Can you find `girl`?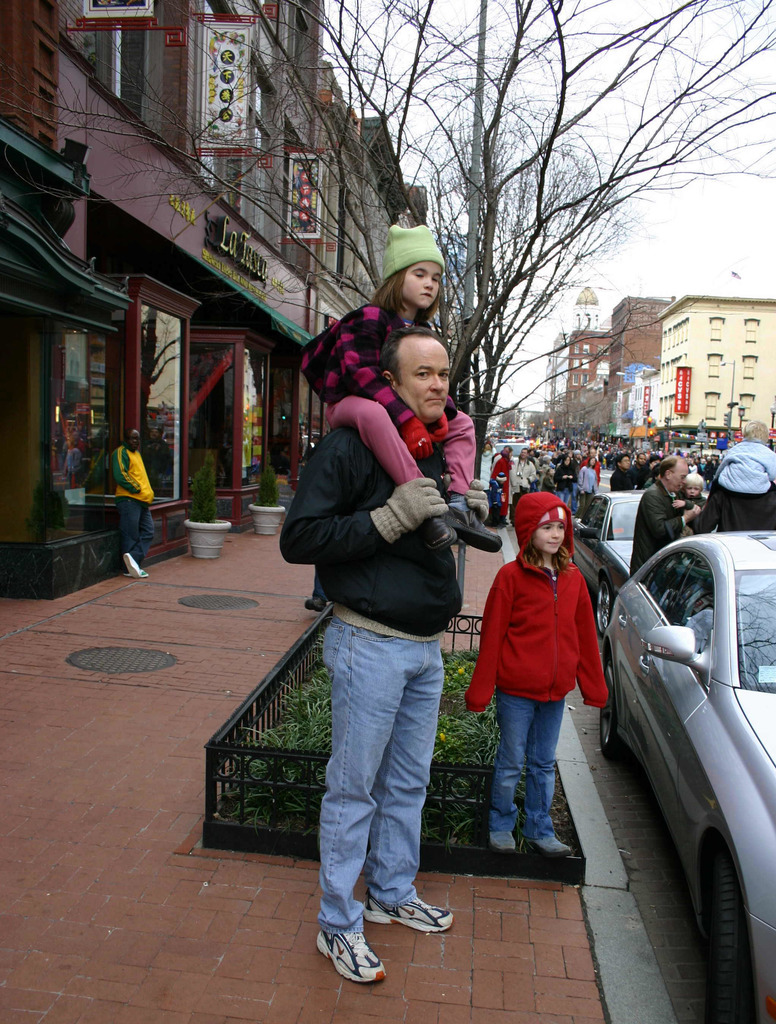
Yes, bounding box: box(458, 491, 606, 856).
